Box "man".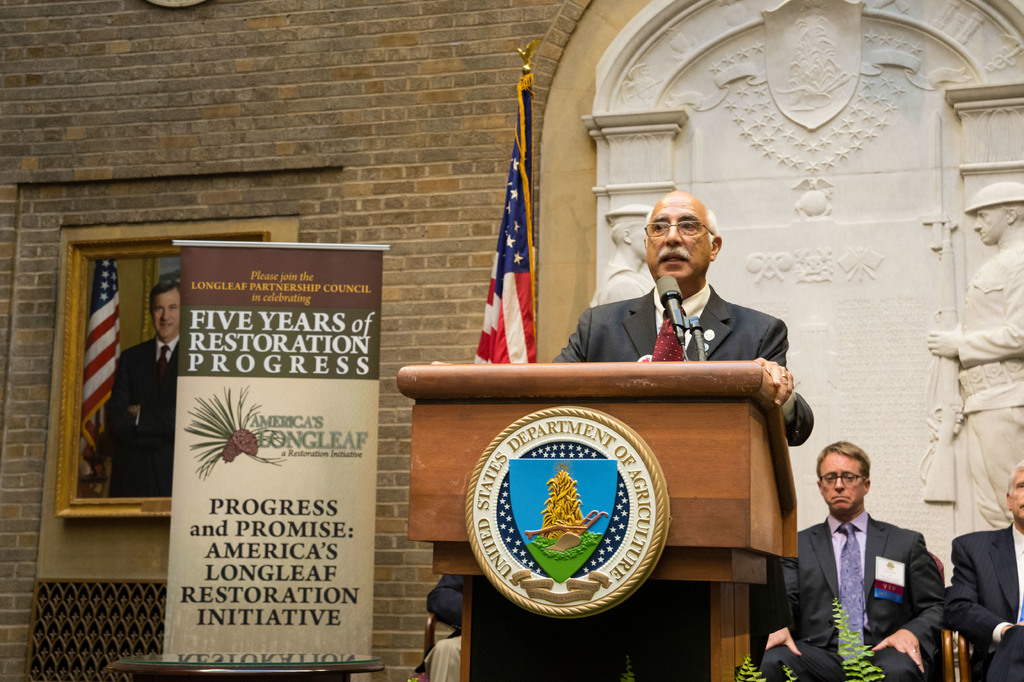
(left=589, top=199, right=654, bottom=307).
